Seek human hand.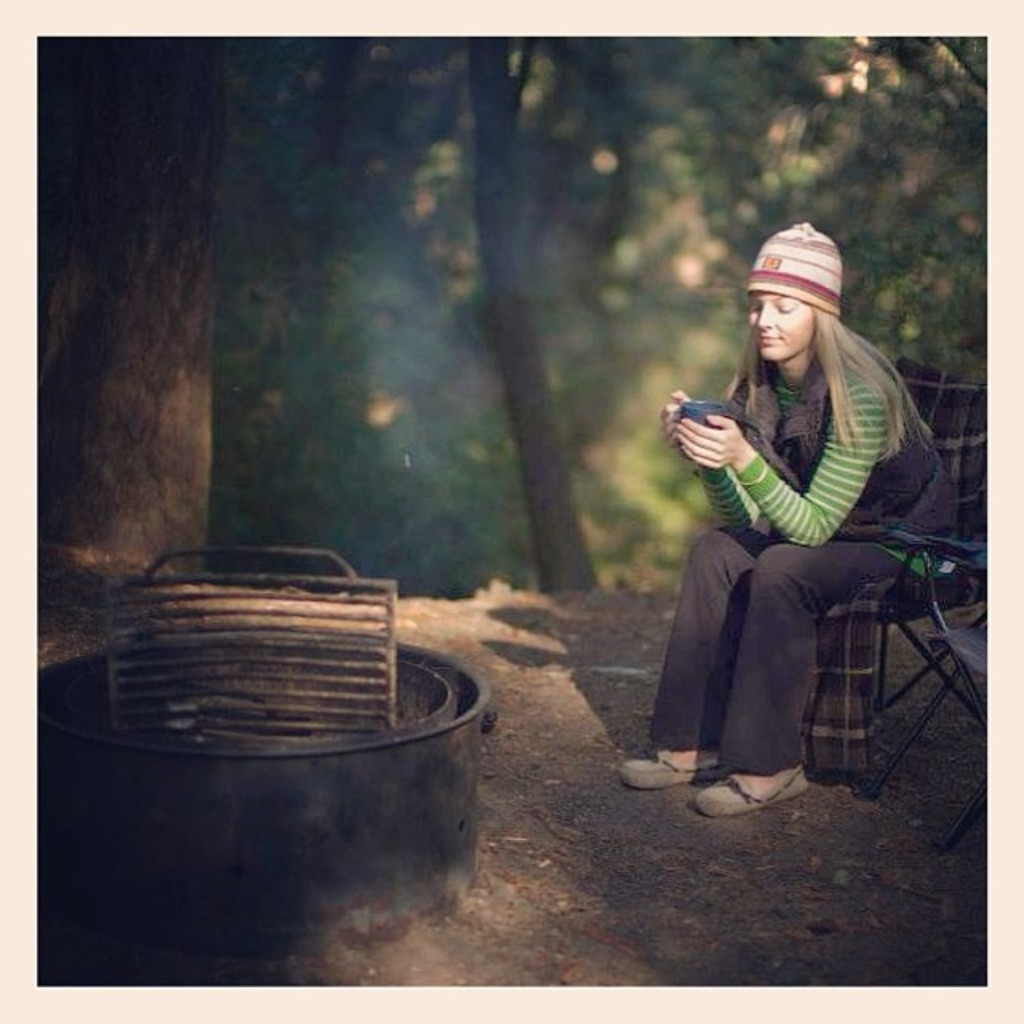
select_region(672, 416, 752, 469).
